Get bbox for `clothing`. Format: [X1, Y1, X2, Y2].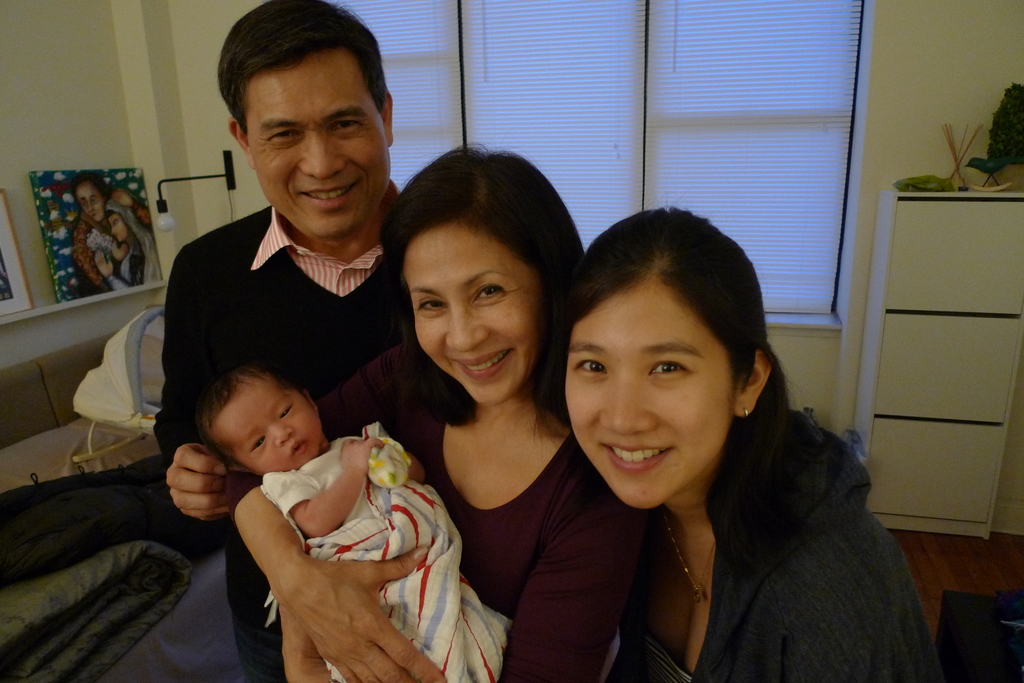
[634, 424, 953, 682].
